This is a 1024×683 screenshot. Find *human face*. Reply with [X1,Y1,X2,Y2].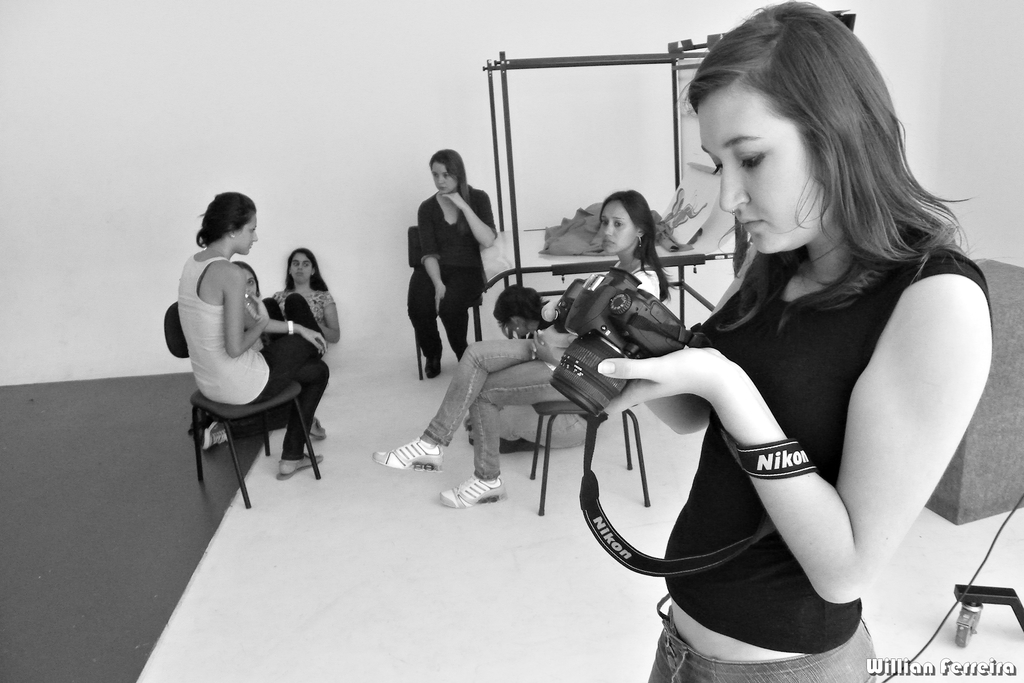
[294,253,311,287].
